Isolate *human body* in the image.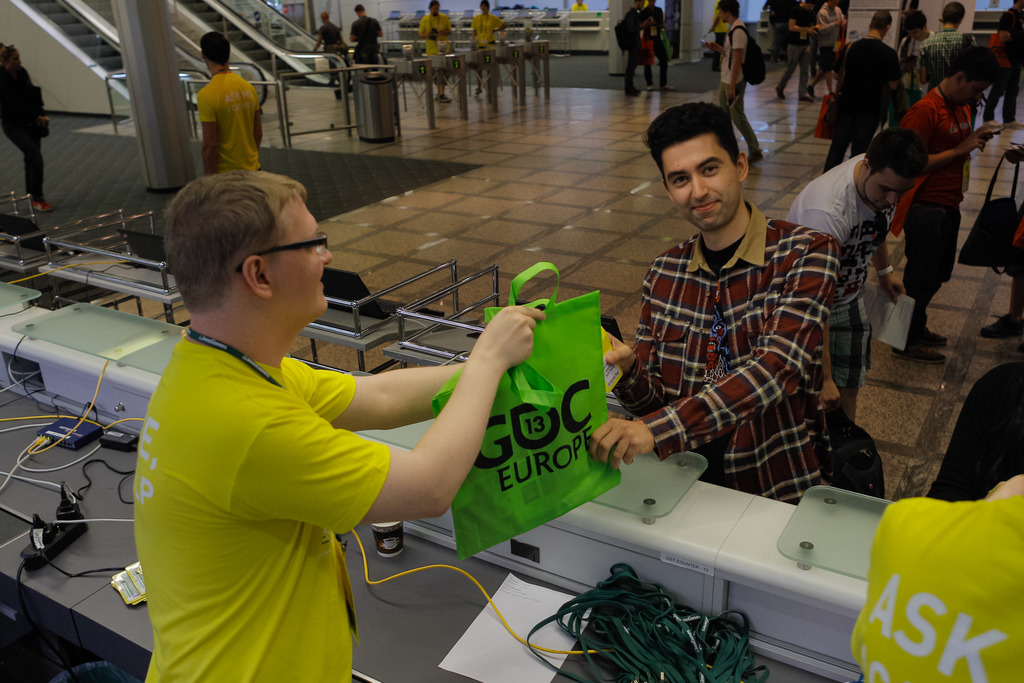
Isolated region: BBox(888, 41, 999, 372).
